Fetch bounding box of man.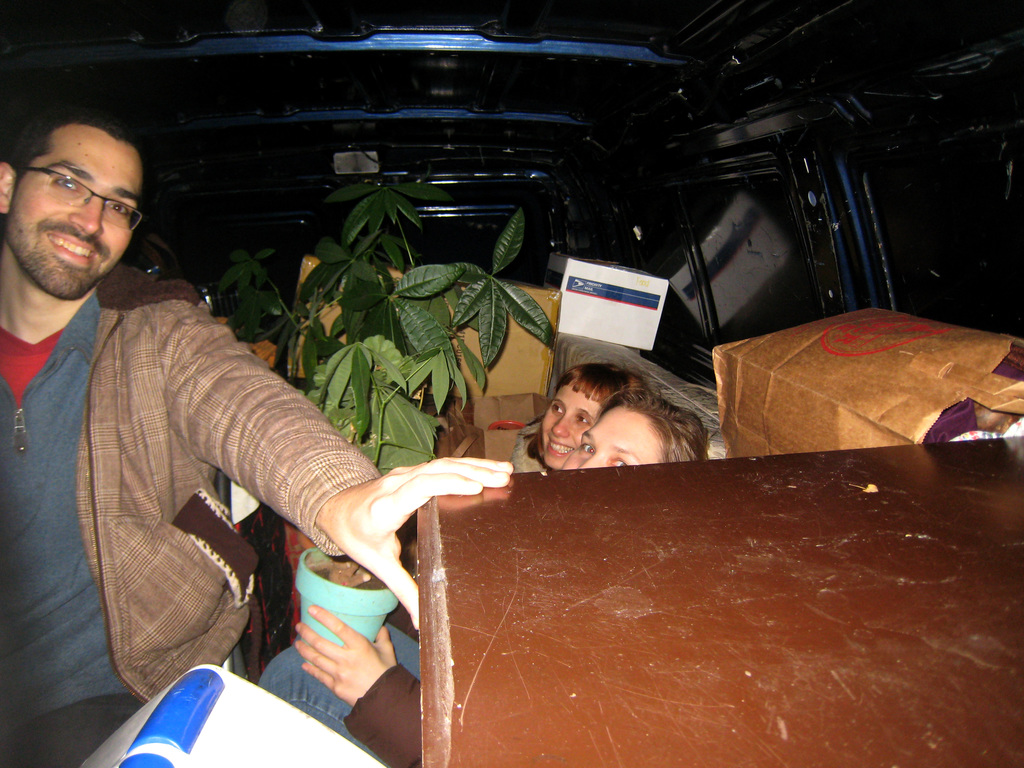
Bbox: (x1=20, y1=137, x2=493, y2=742).
